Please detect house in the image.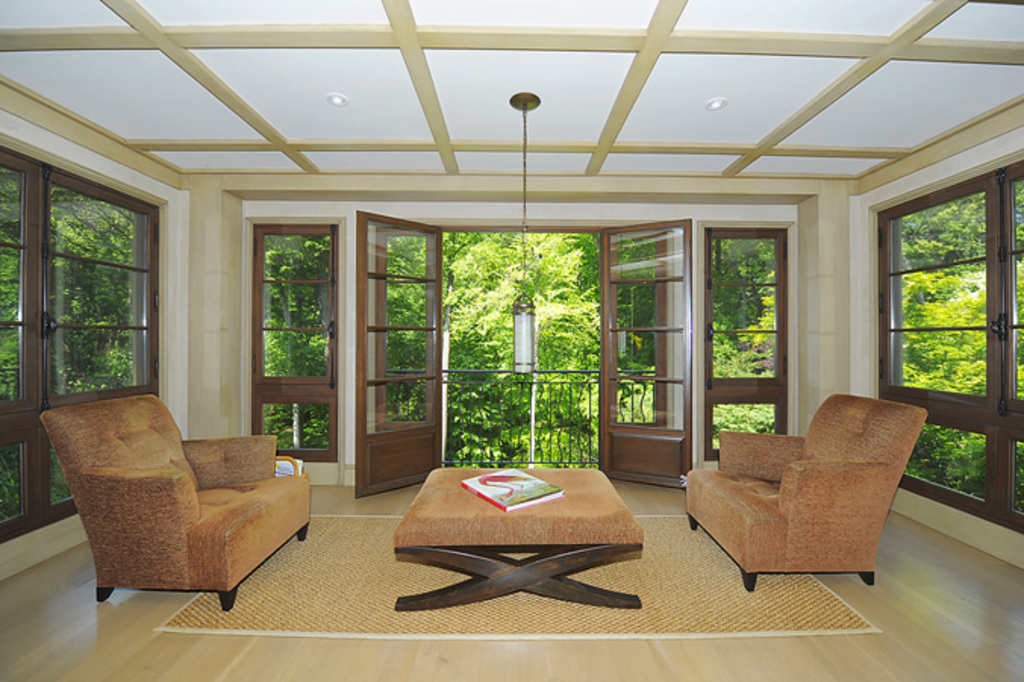
BBox(0, 0, 1023, 606).
